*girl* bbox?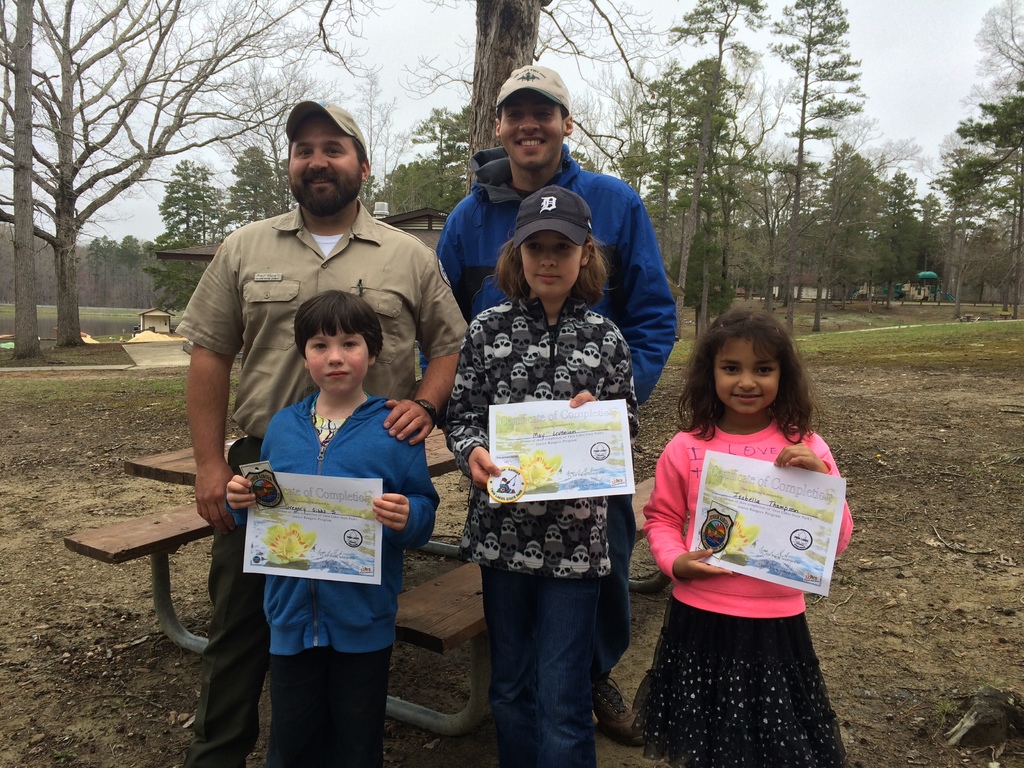
locate(444, 183, 642, 767)
